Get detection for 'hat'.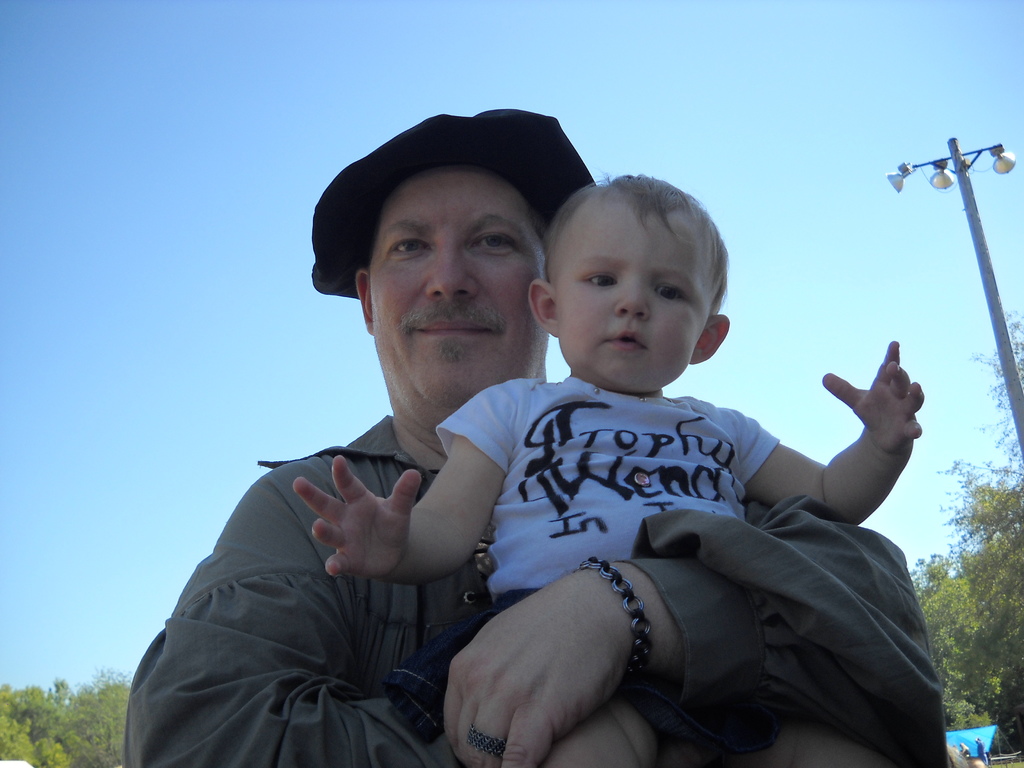
Detection: bbox=(310, 109, 596, 300).
